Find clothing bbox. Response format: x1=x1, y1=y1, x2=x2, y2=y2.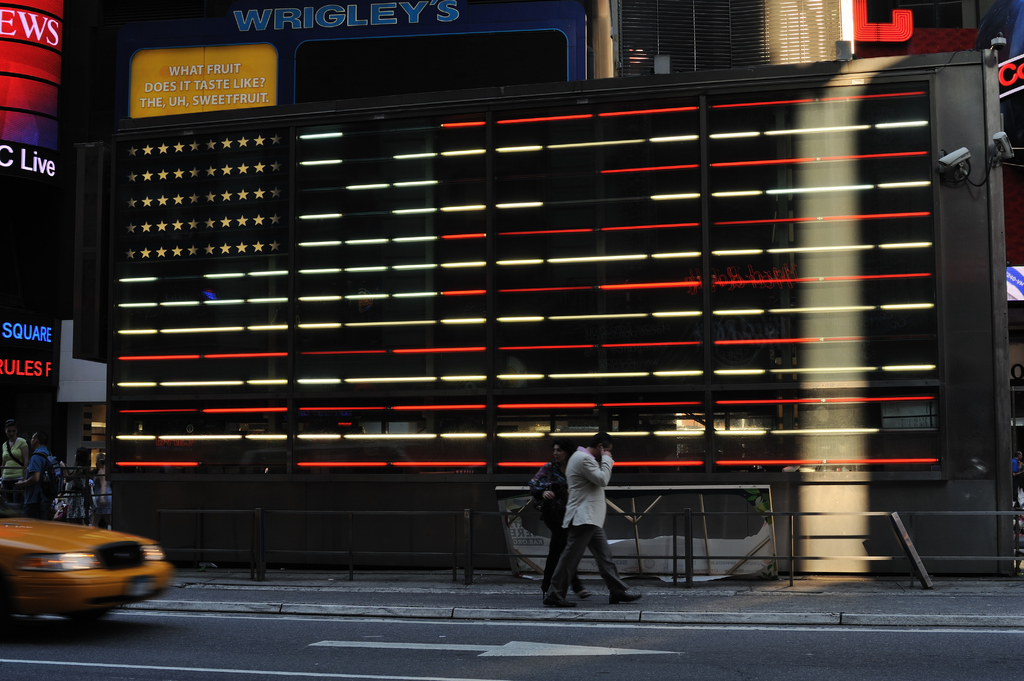
x1=26, y1=448, x2=53, y2=524.
